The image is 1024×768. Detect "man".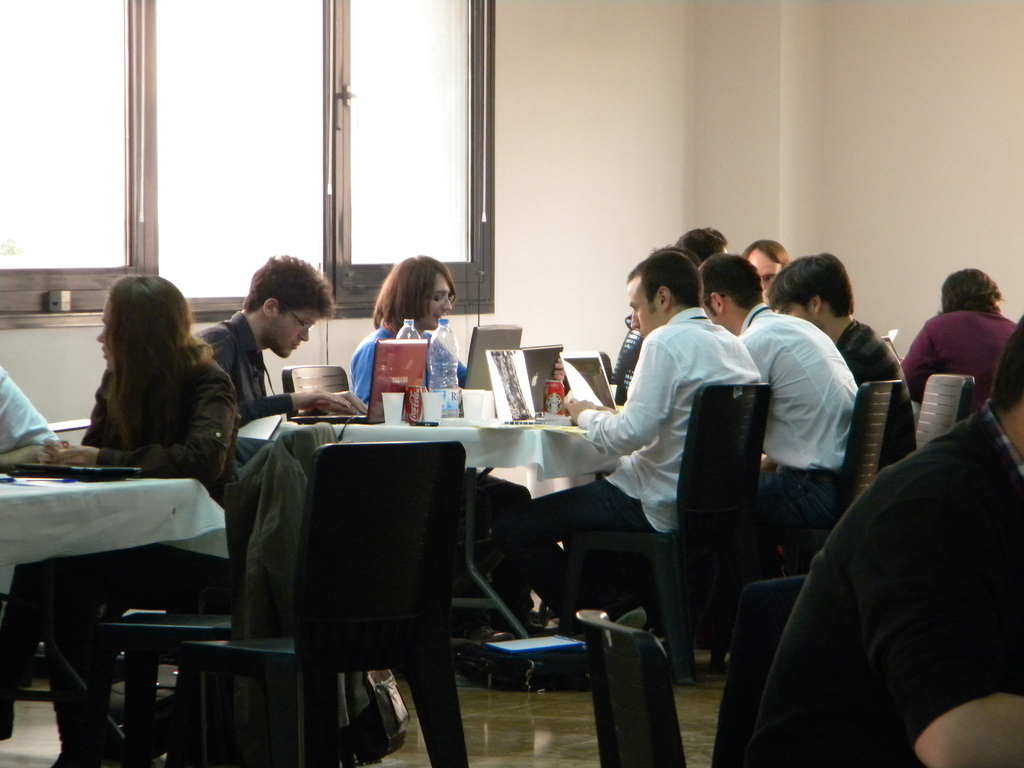
Detection: region(694, 253, 858, 538).
